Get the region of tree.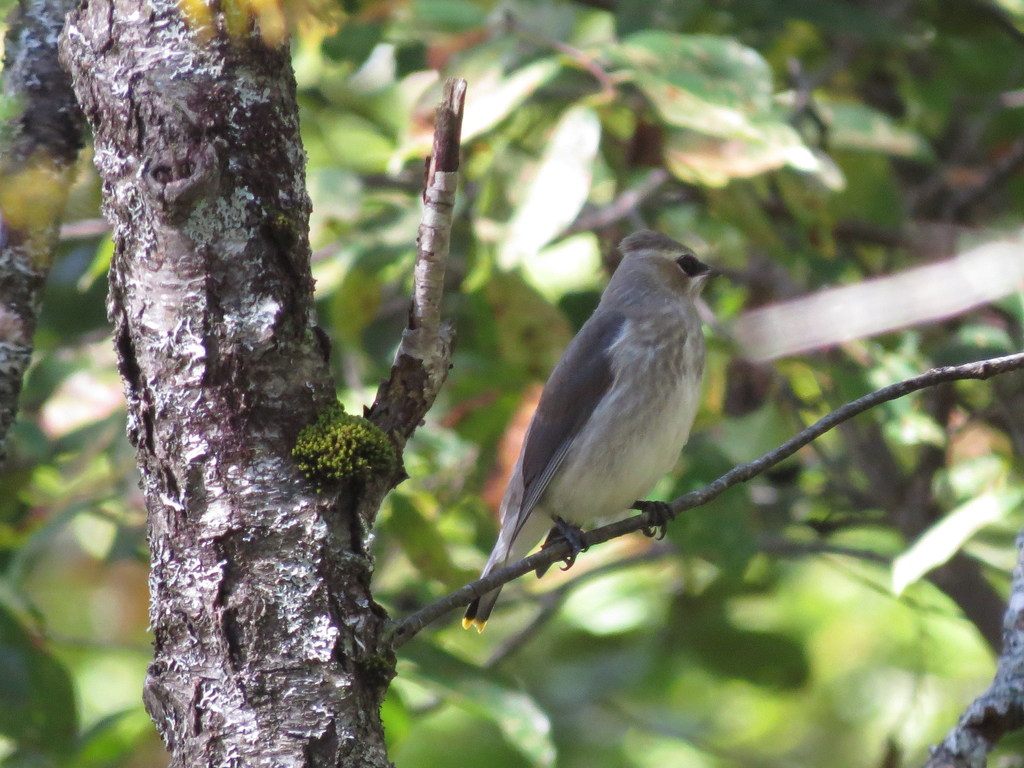
left=0, top=0, right=1023, bottom=767.
